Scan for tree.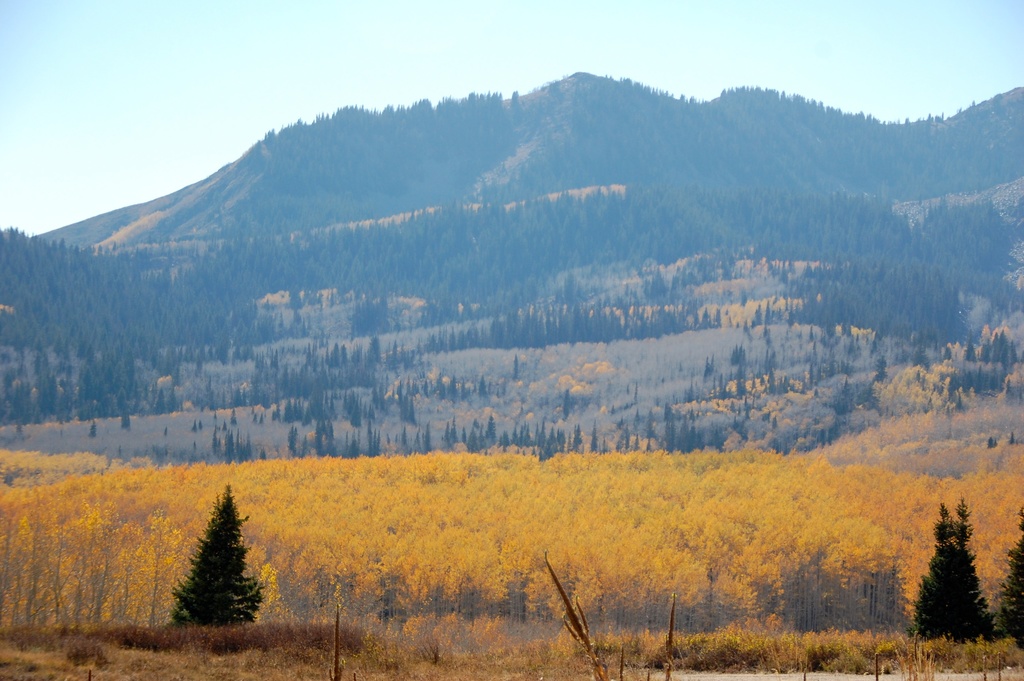
Scan result: [left=874, top=350, right=891, bottom=383].
